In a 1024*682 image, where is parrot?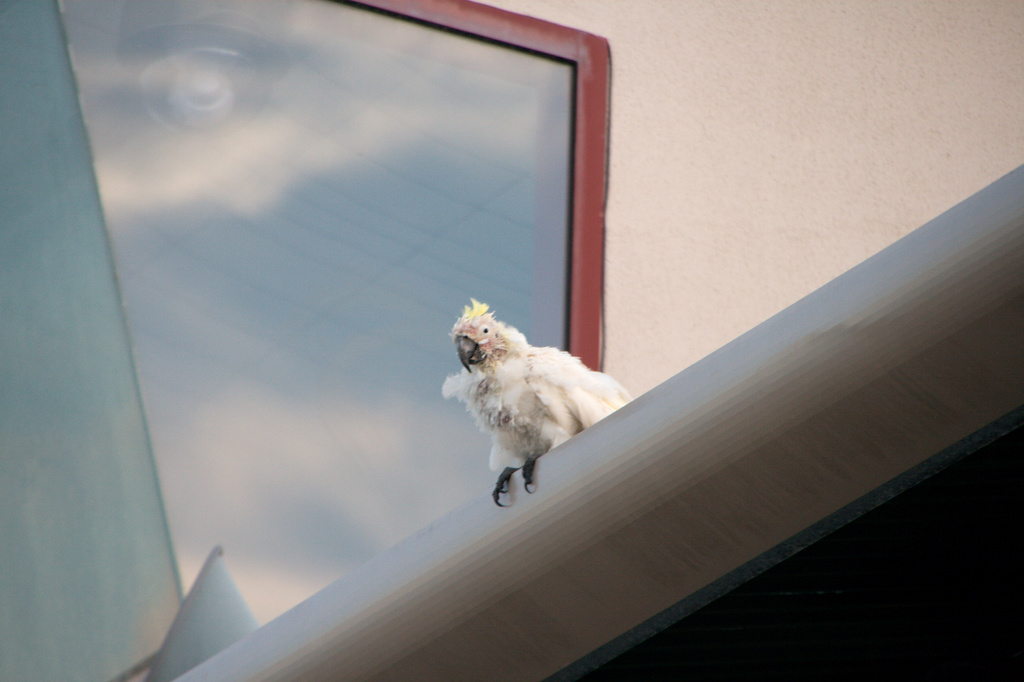
l=436, t=284, r=646, b=521.
